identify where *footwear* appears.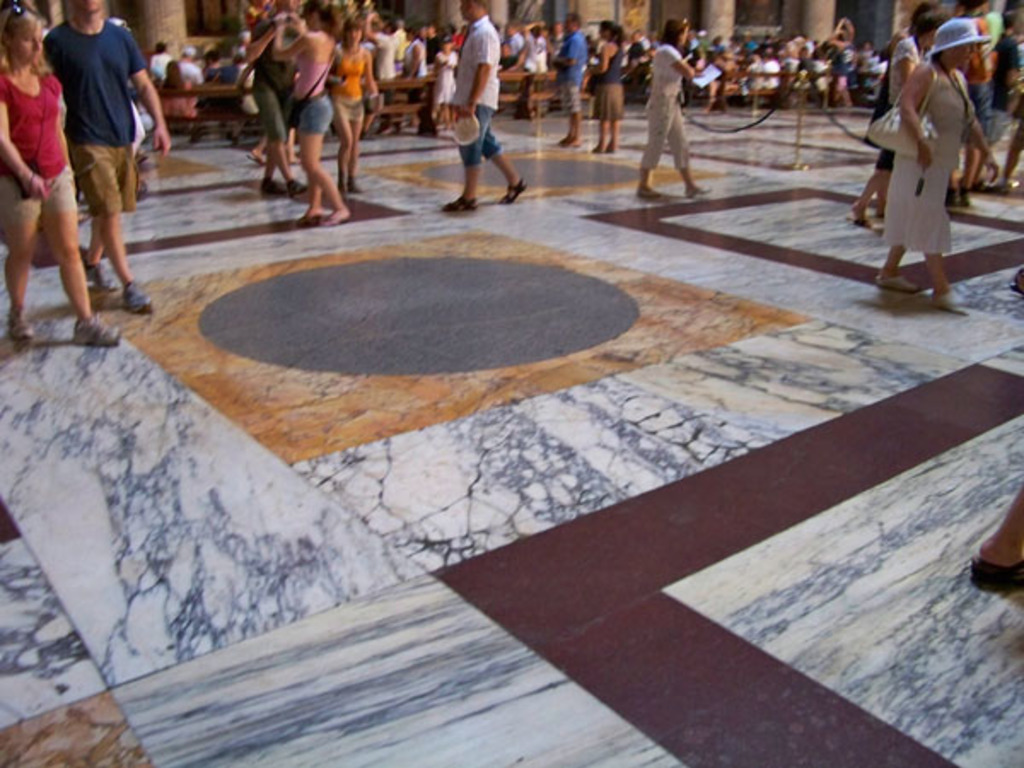
Appears at 3, 307, 32, 345.
